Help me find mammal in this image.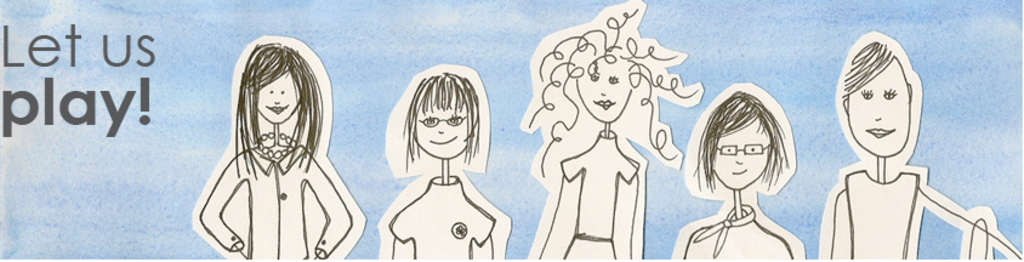
Found it: 186/15/341/254.
